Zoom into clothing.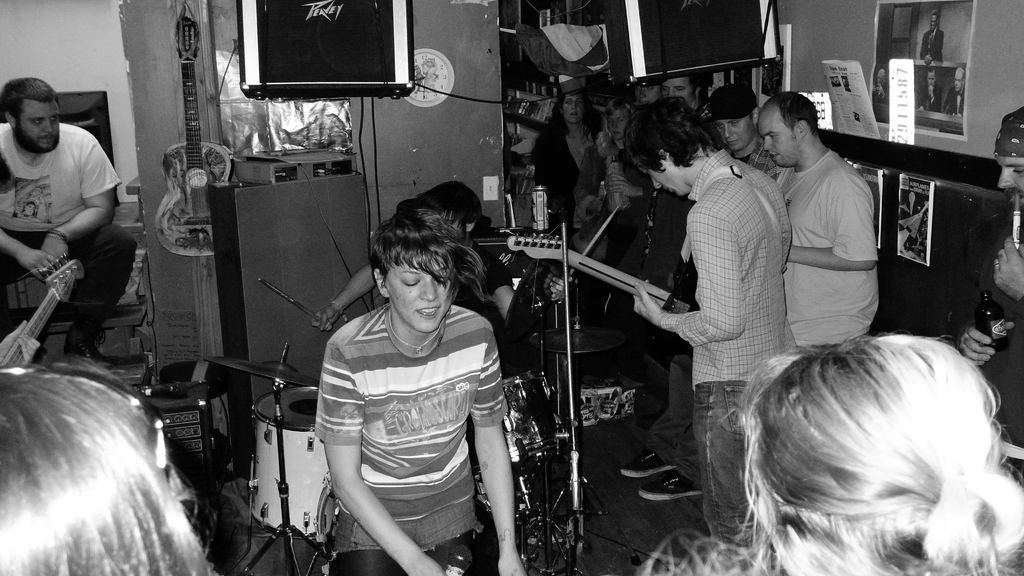
Zoom target: (x1=577, y1=136, x2=649, y2=367).
